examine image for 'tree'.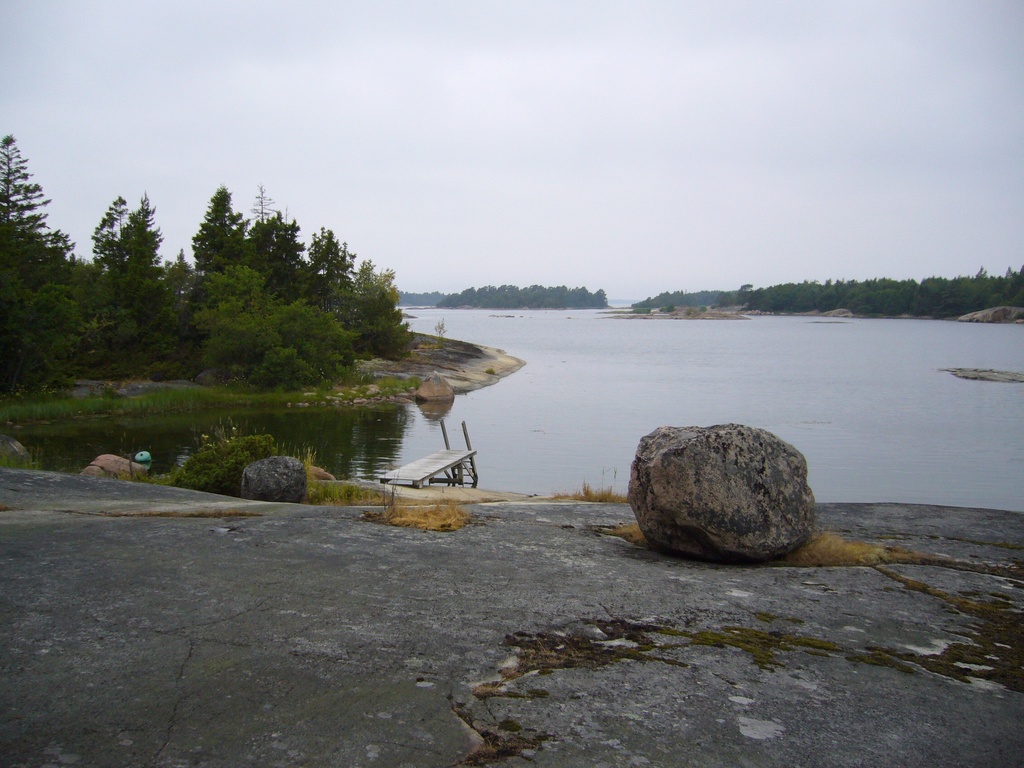
Examination result: x1=93 y1=199 x2=127 y2=280.
